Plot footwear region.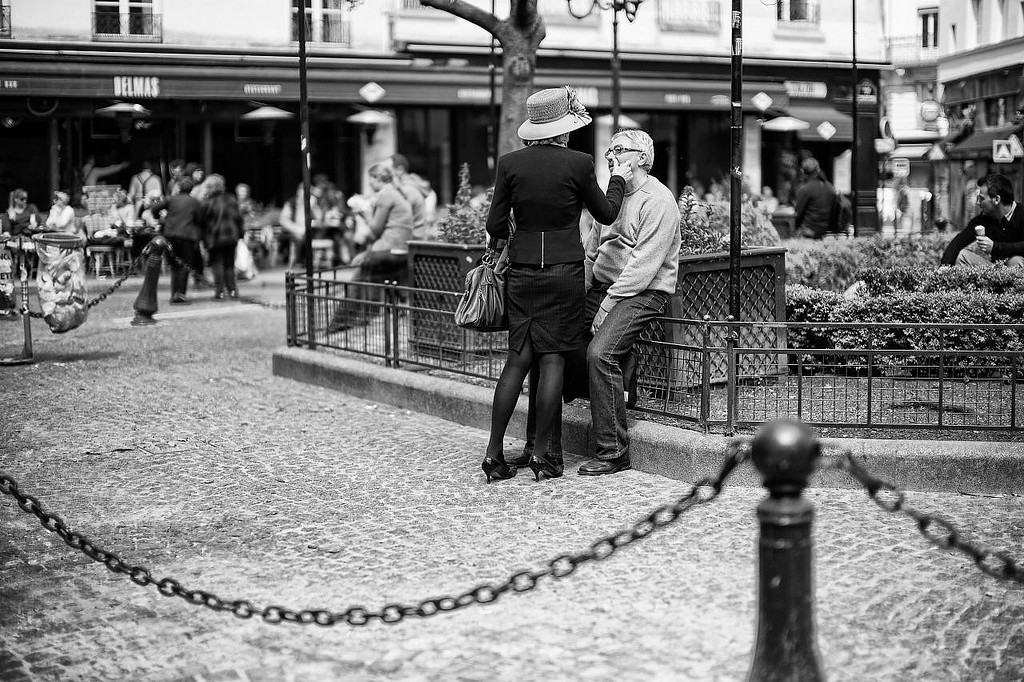
Plotted at pyautogui.locateOnScreen(128, 309, 157, 325).
